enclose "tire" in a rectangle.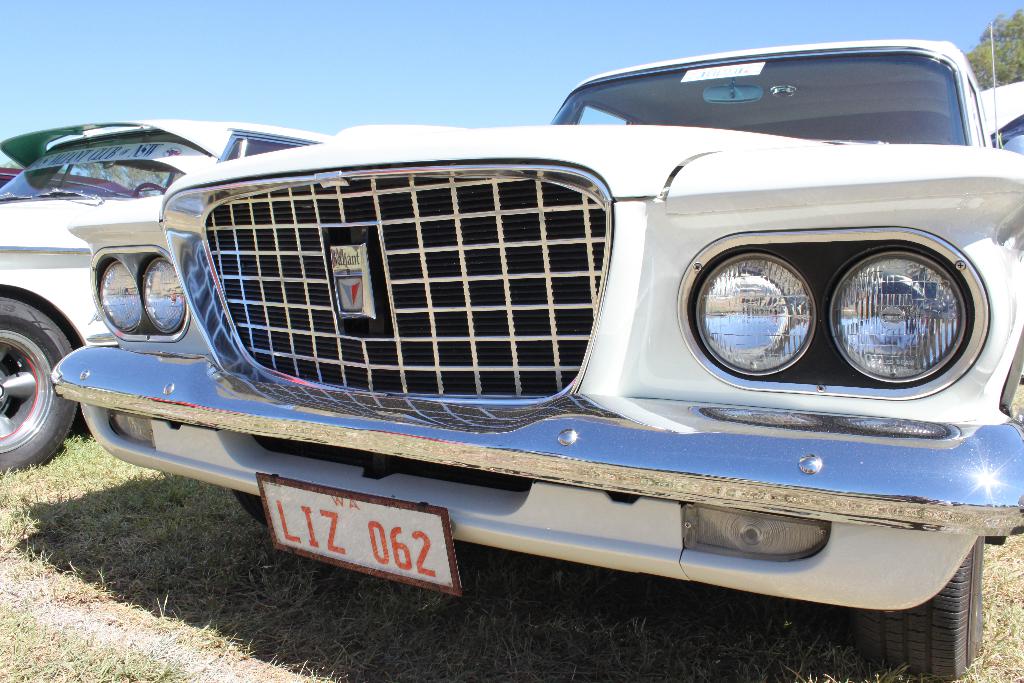
detection(0, 289, 102, 470).
